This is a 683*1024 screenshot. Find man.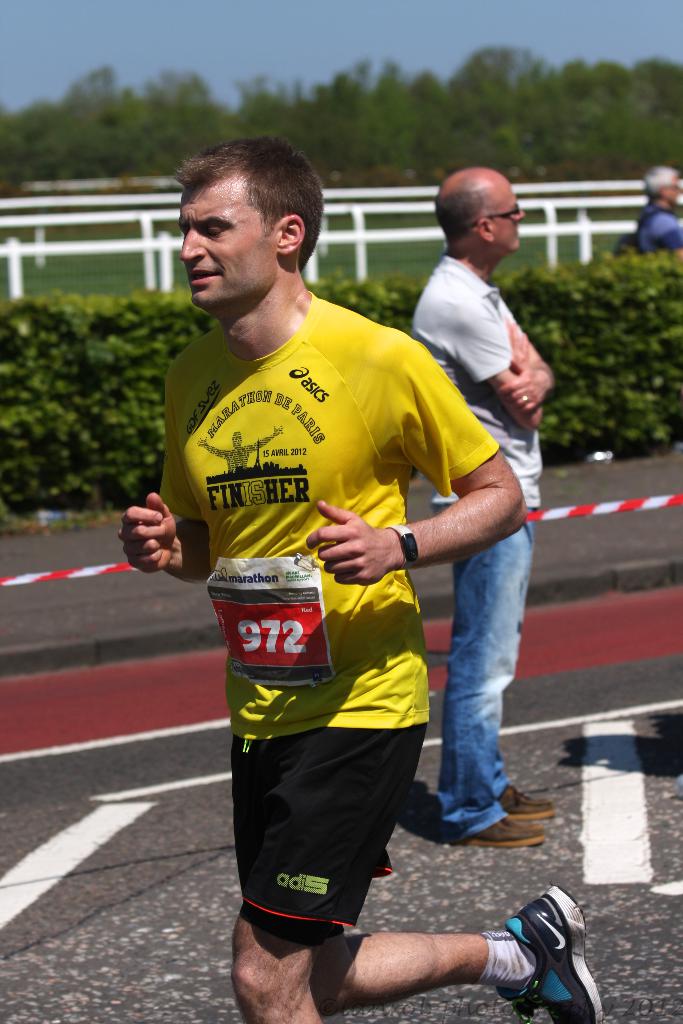
Bounding box: pyautogui.locateOnScreen(415, 161, 574, 849).
